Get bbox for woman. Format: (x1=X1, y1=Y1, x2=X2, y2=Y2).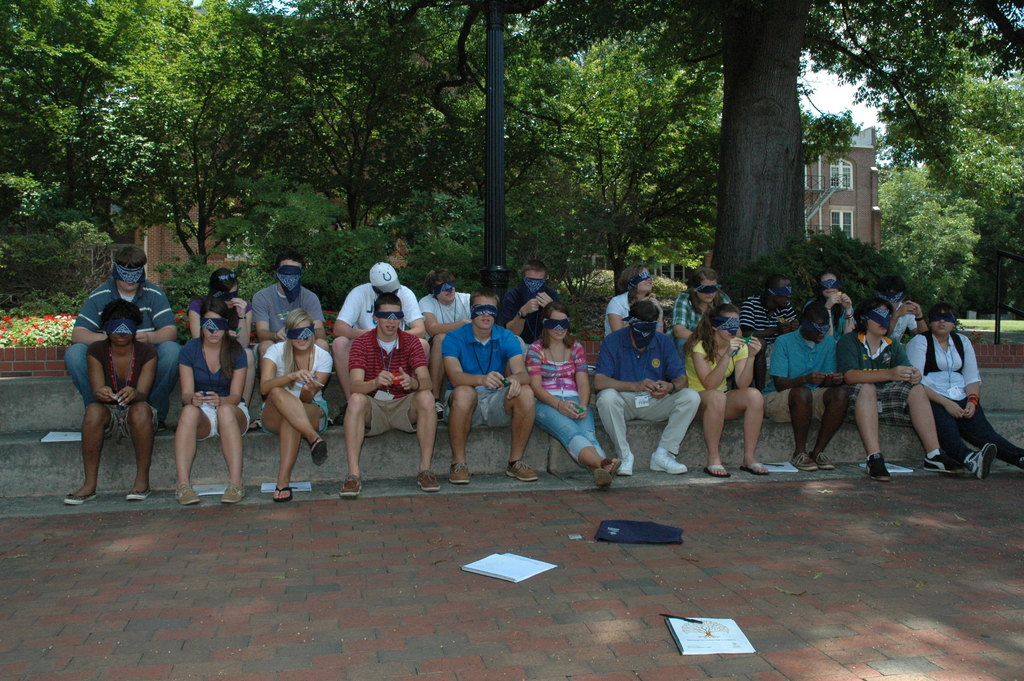
(x1=60, y1=297, x2=156, y2=508).
